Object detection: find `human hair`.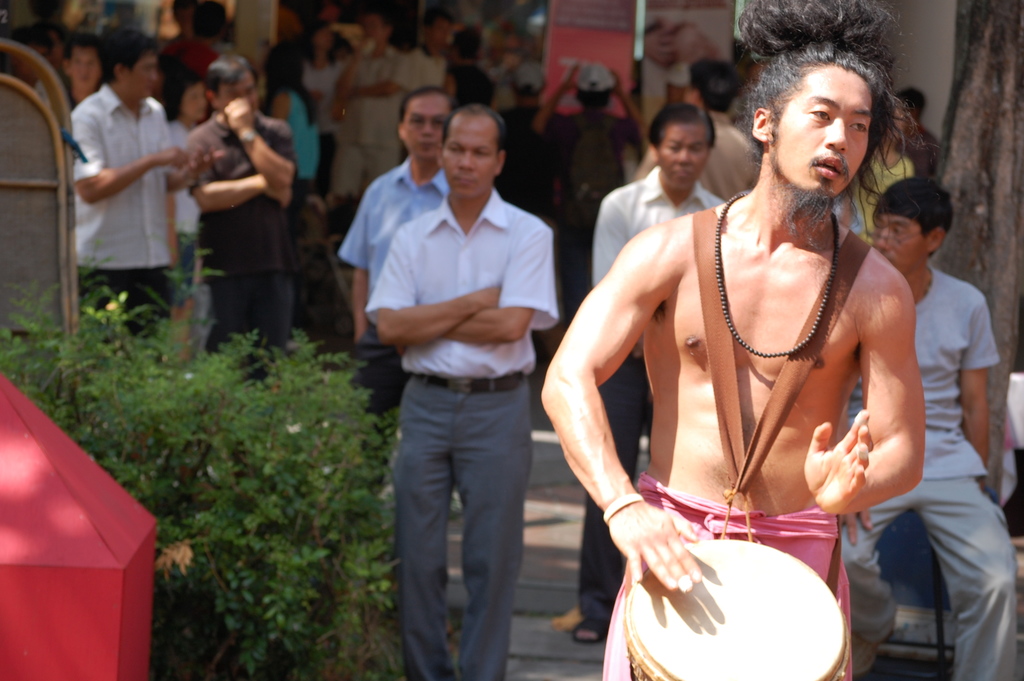
{"left": 687, "top": 61, "right": 731, "bottom": 116}.
